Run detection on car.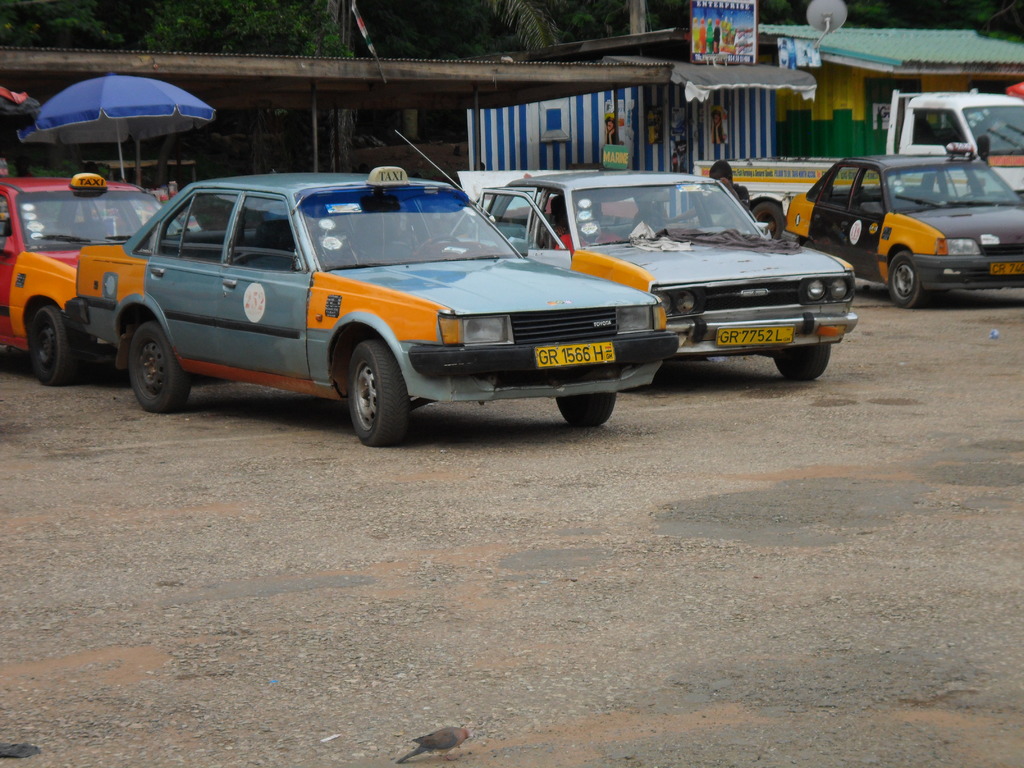
Result: x1=470, y1=170, x2=857, y2=383.
